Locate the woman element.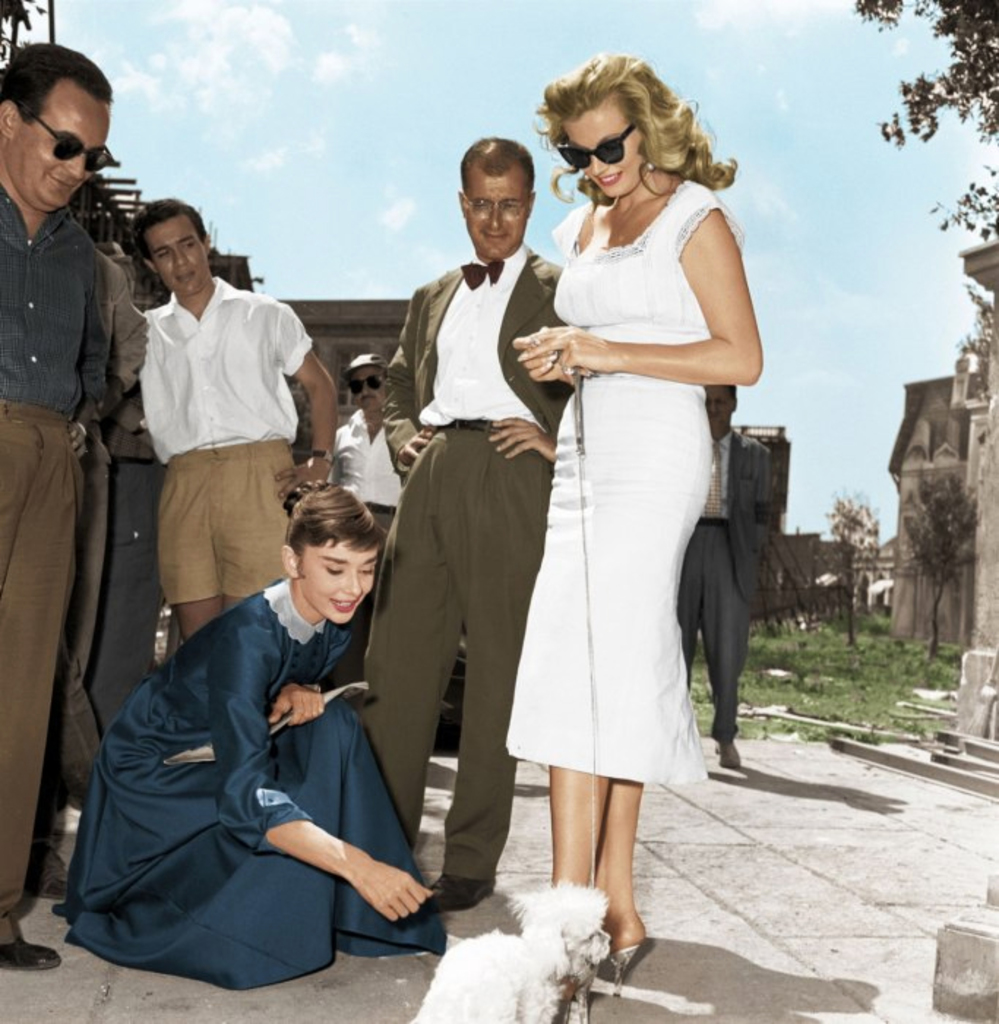
Element bbox: bbox=(51, 478, 445, 989).
